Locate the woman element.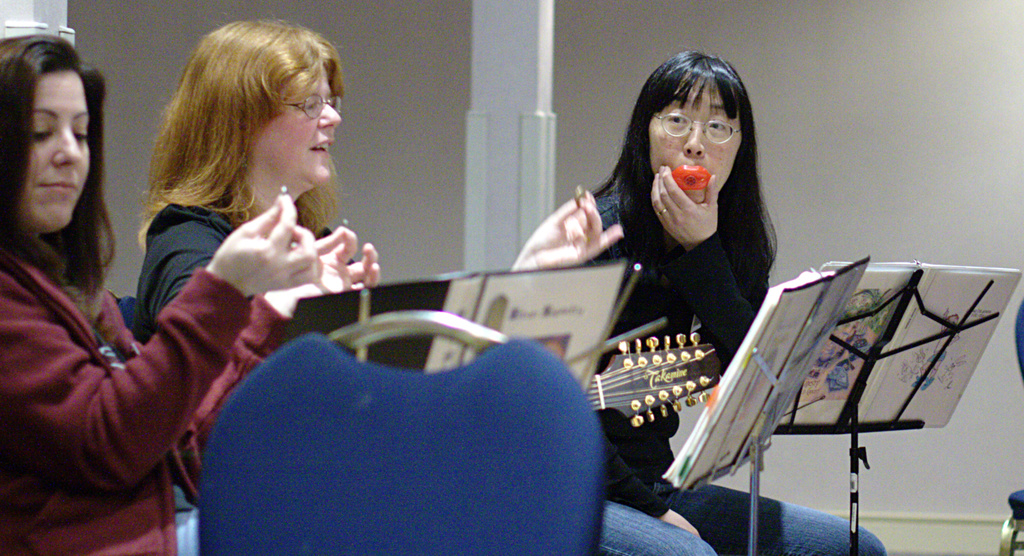
Element bbox: x1=484, y1=33, x2=892, y2=555.
